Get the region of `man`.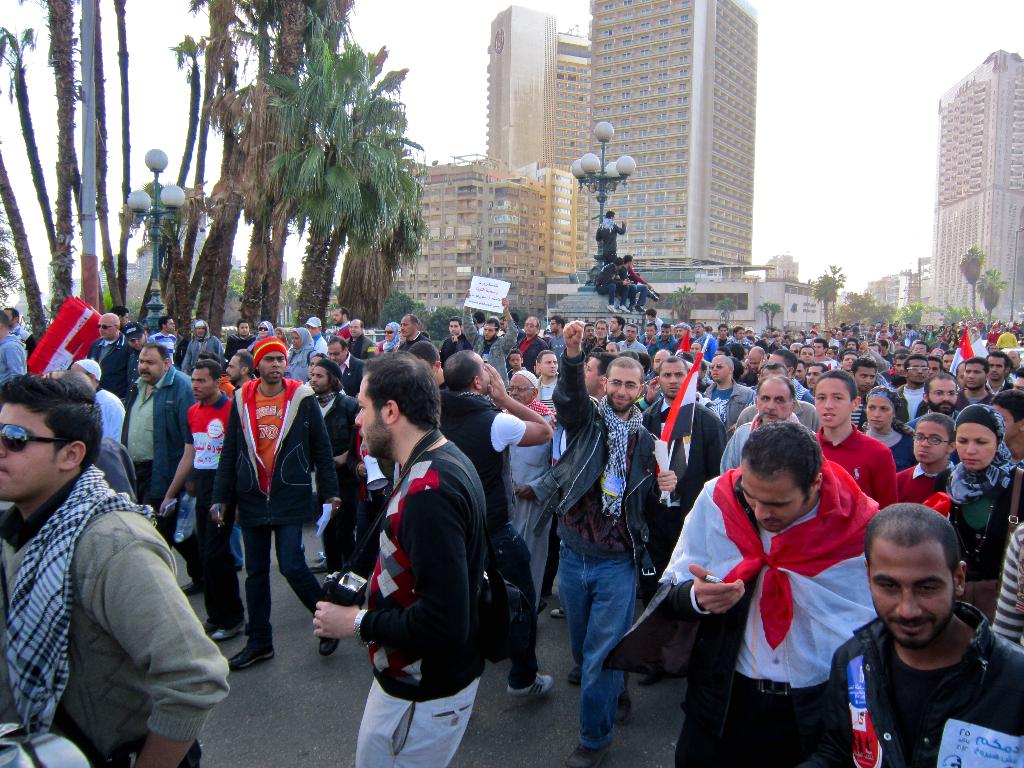
Rect(613, 415, 880, 767).
